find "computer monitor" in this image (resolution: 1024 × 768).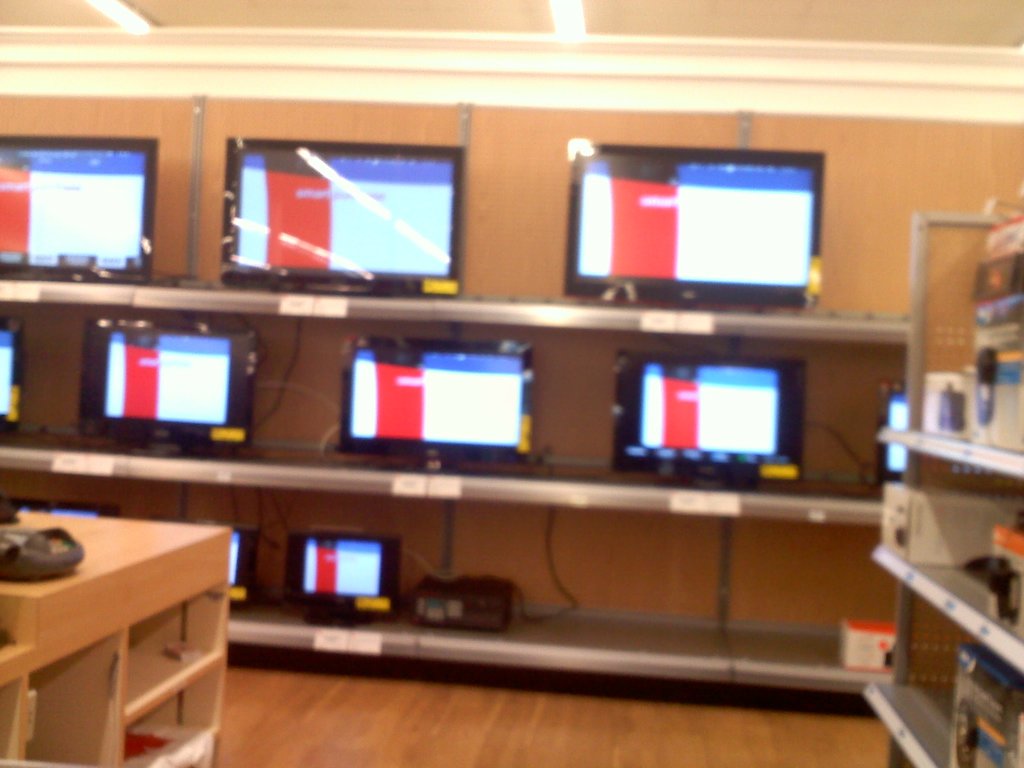
crop(335, 333, 539, 476).
